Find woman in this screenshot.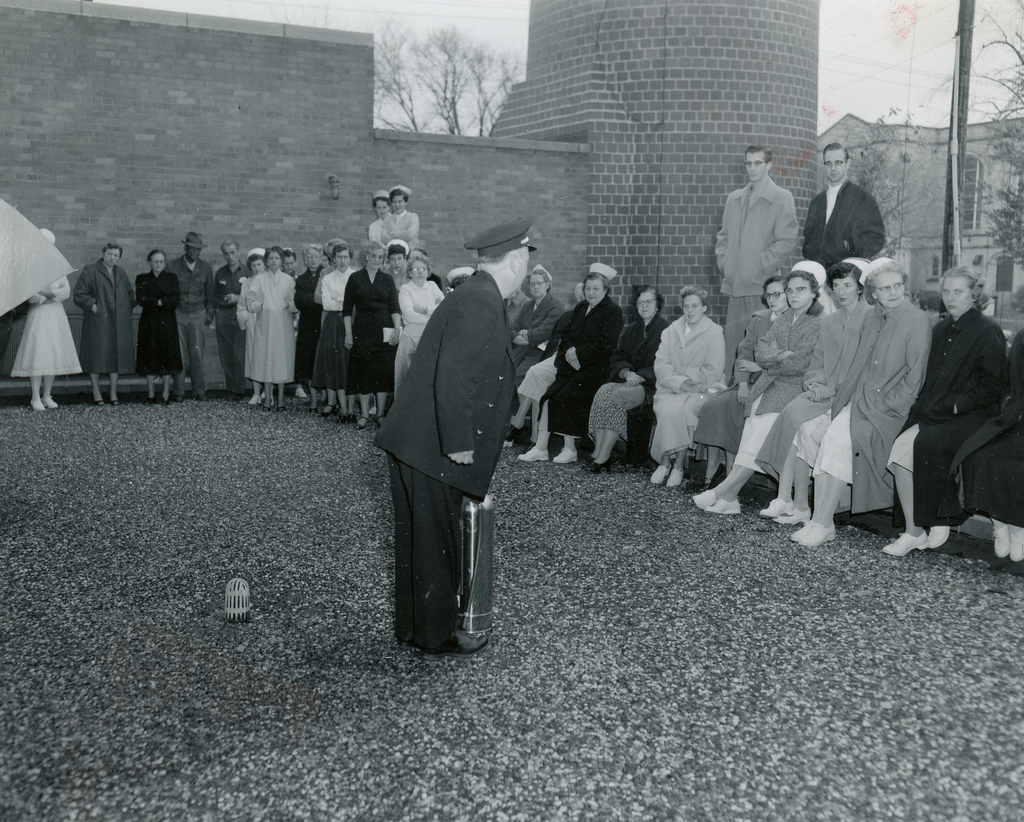
The bounding box for woman is (left=793, top=257, right=934, bottom=546).
